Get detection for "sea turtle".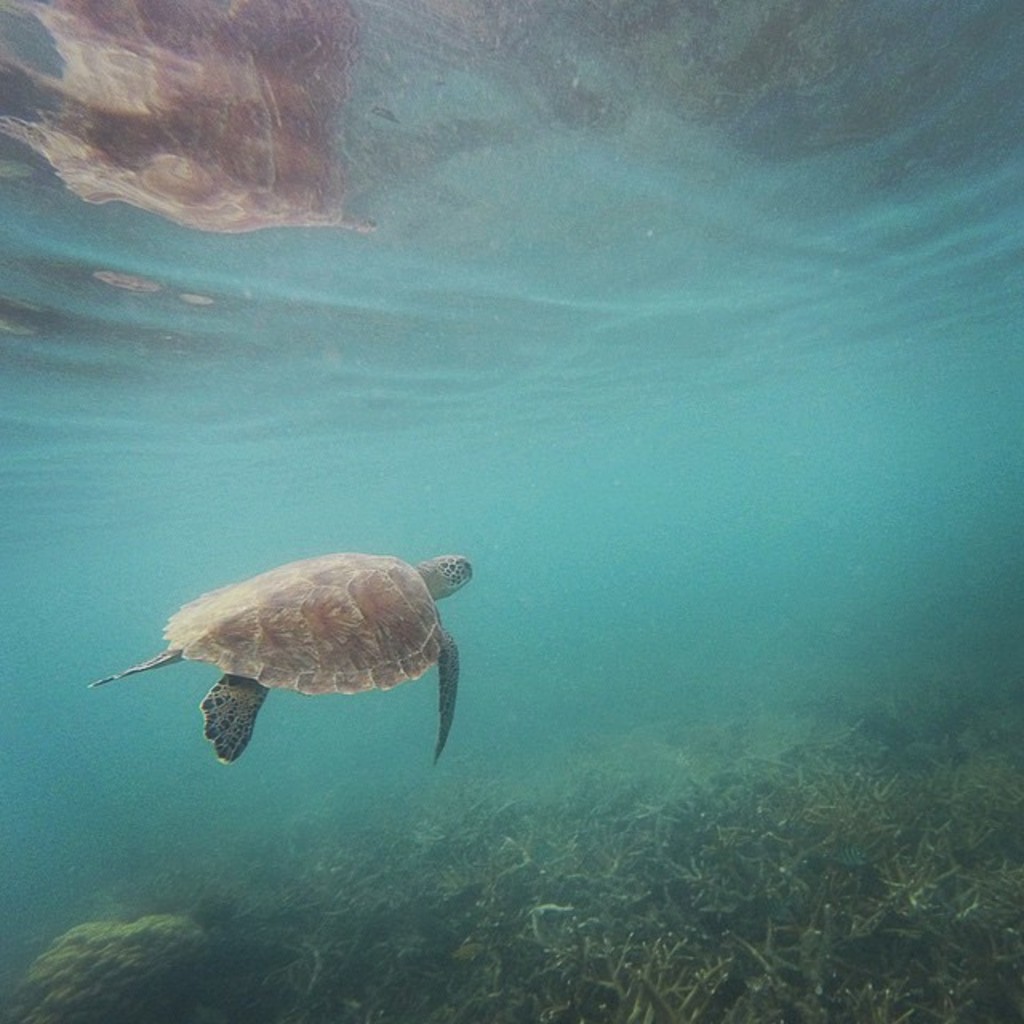
Detection: select_region(94, 544, 486, 773).
